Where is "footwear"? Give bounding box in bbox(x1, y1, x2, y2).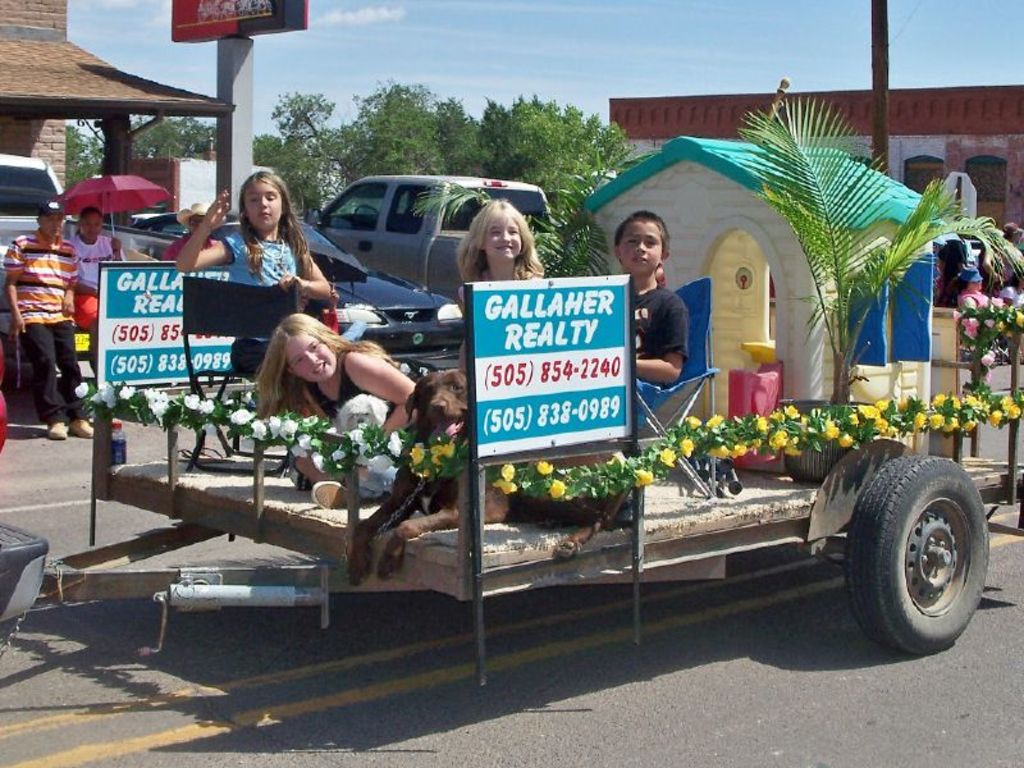
bbox(310, 474, 349, 500).
